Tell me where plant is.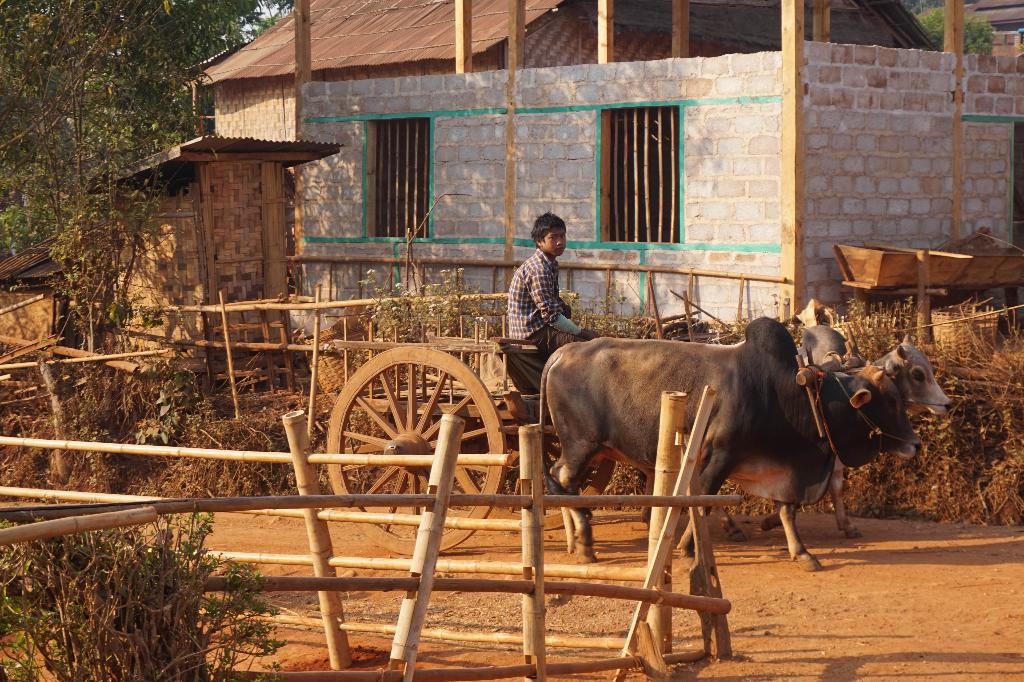
plant is at left=0, top=501, right=289, bottom=681.
